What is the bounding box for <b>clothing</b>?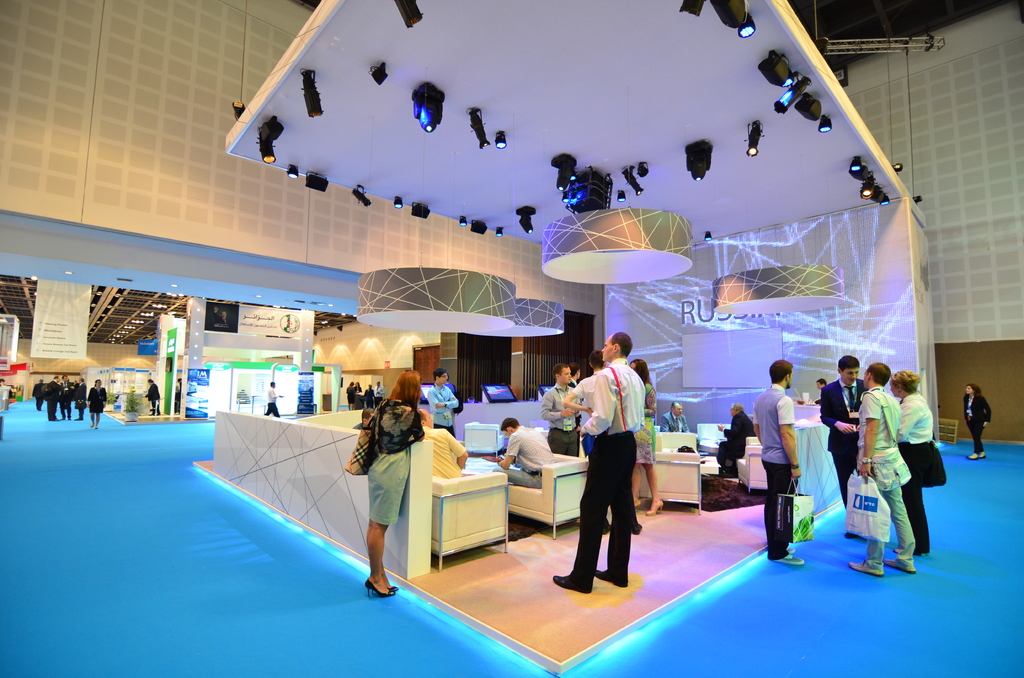
{"x1": 436, "y1": 433, "x2": 460, "y2": 478}.
